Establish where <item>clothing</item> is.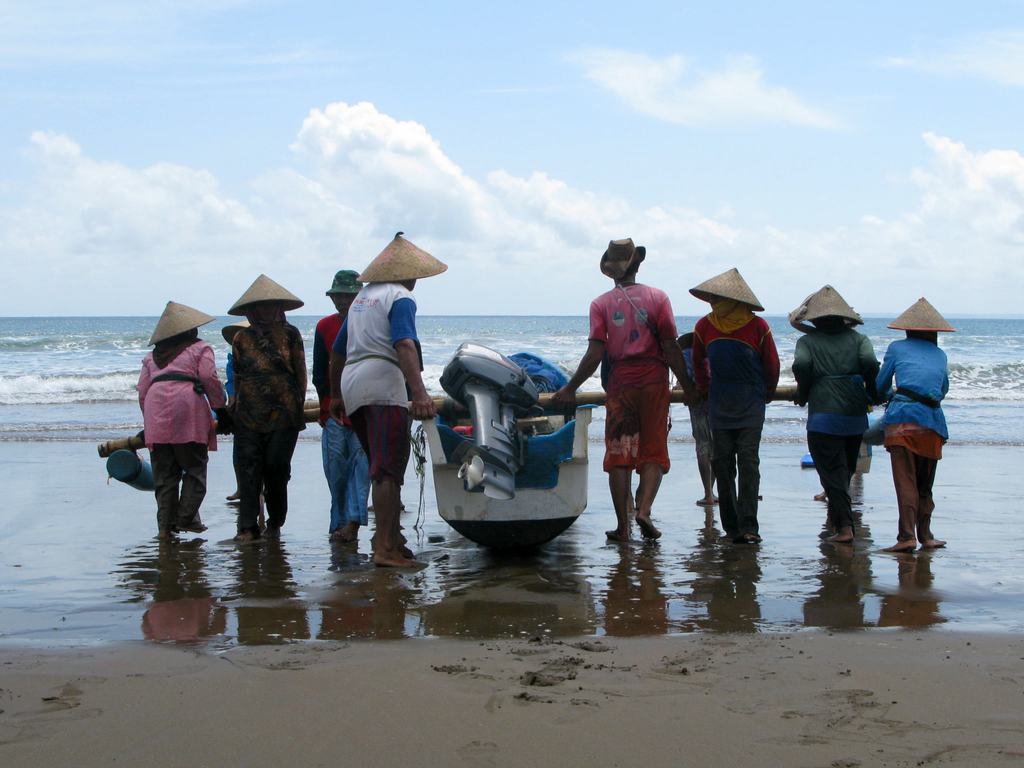
Established at pyautogui.locateOnScreen(691, 291, 780, 545).
